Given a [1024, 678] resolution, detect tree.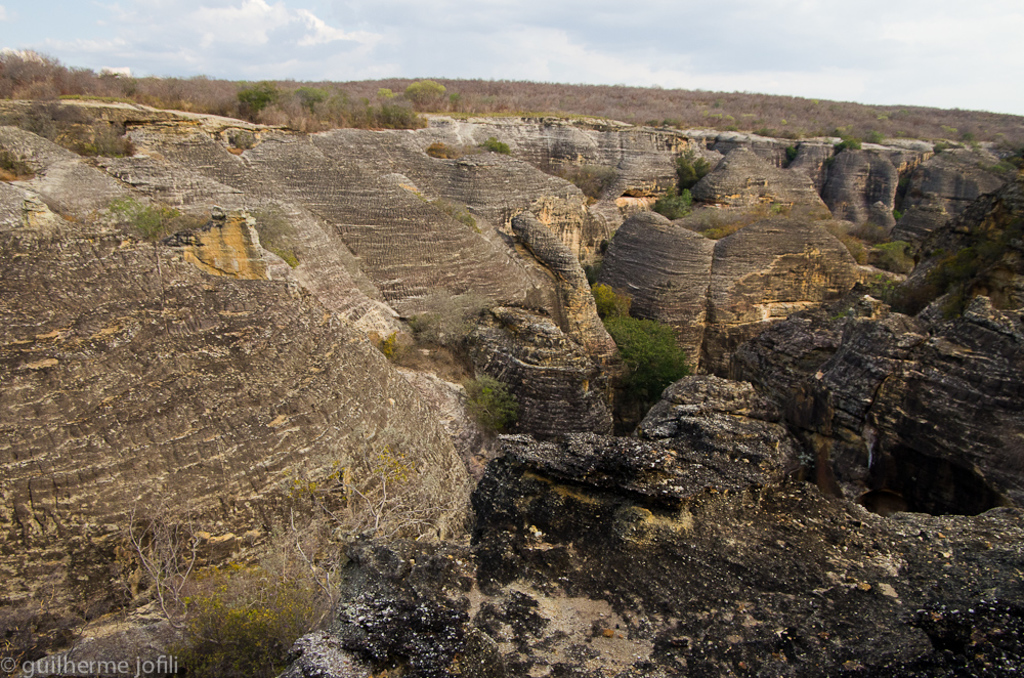
0,45,256,102.
